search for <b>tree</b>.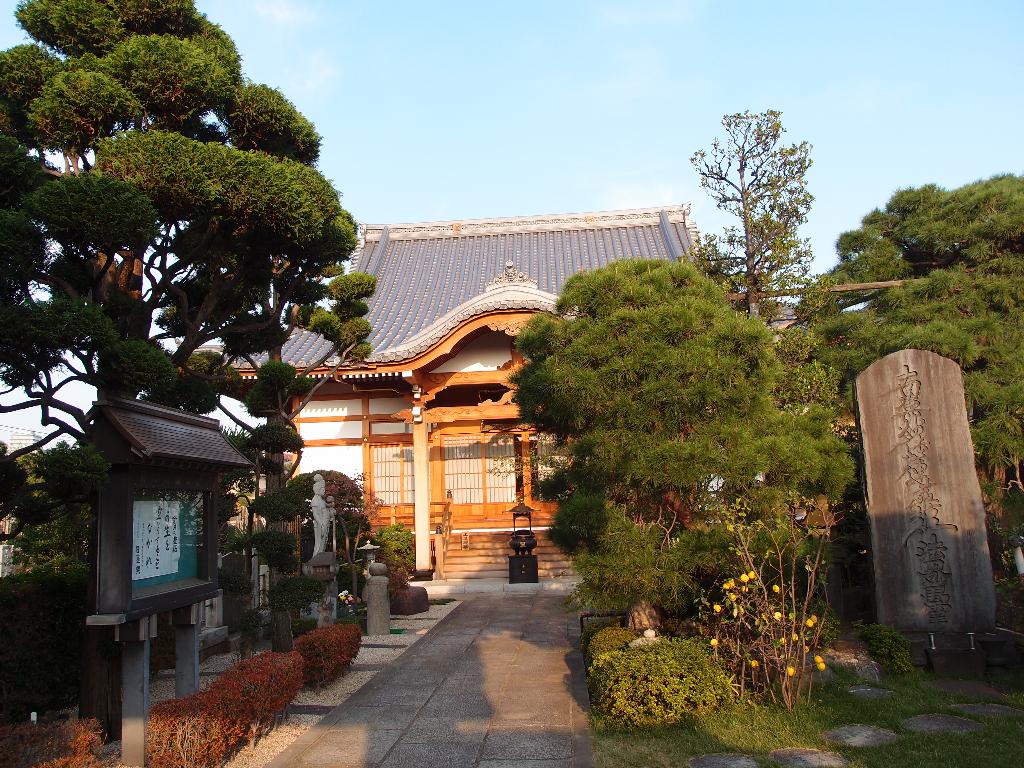
Found at [702,101,832,340].
